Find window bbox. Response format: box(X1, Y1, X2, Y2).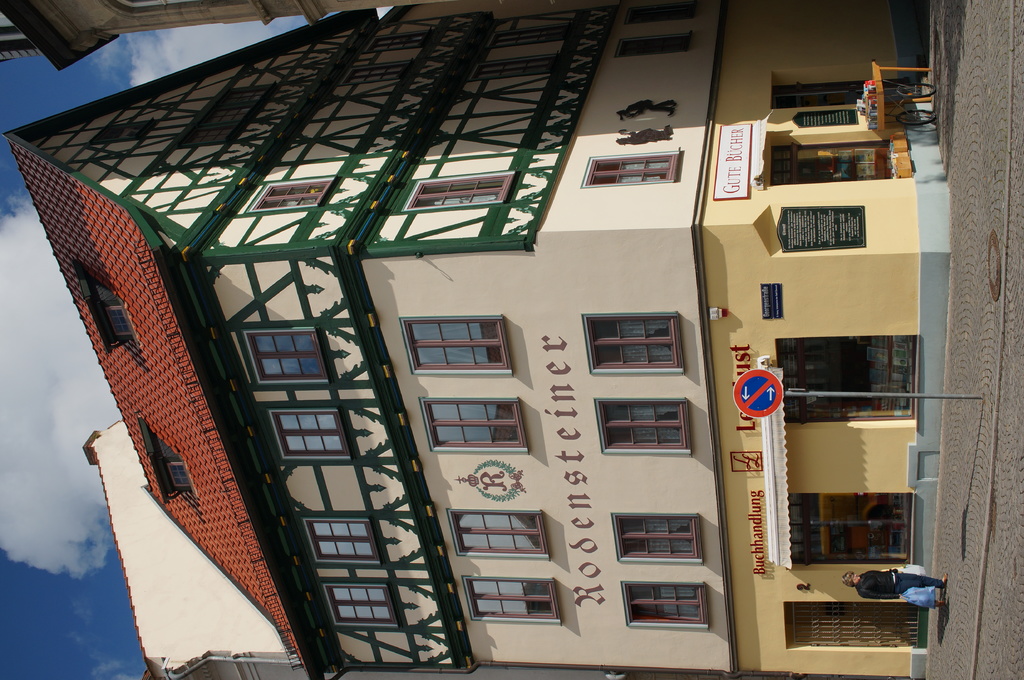
box(413, 319, 508, 386).
